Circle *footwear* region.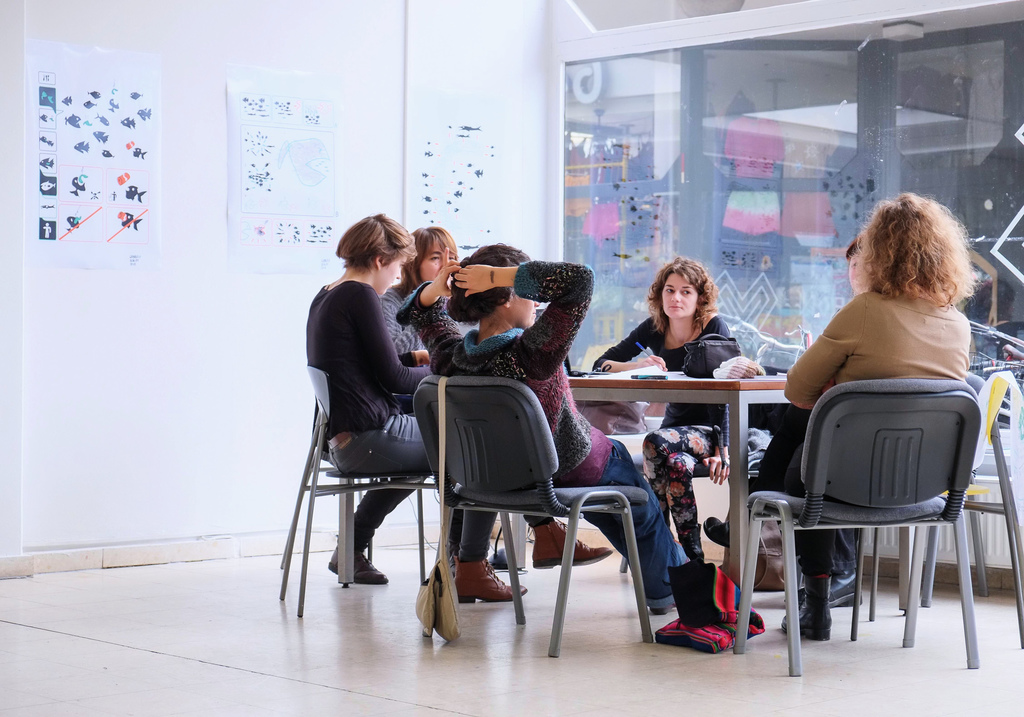
Region: box=[452, 554, 529, 602].
